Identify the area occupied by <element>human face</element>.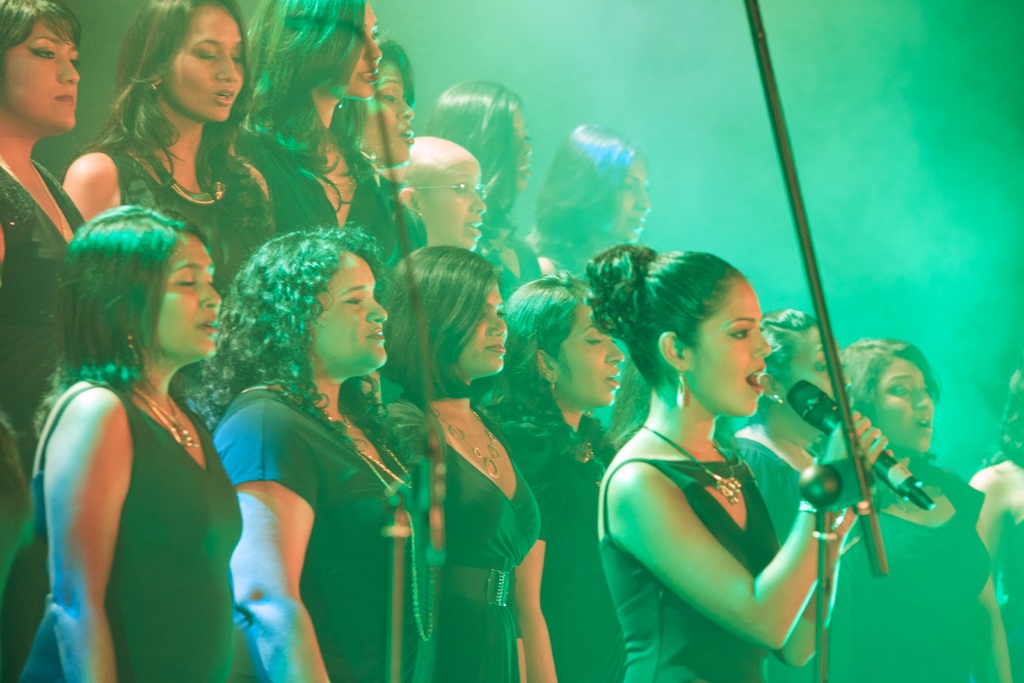
Area: (x1=362, y1=63, x2=414, y2=162).
